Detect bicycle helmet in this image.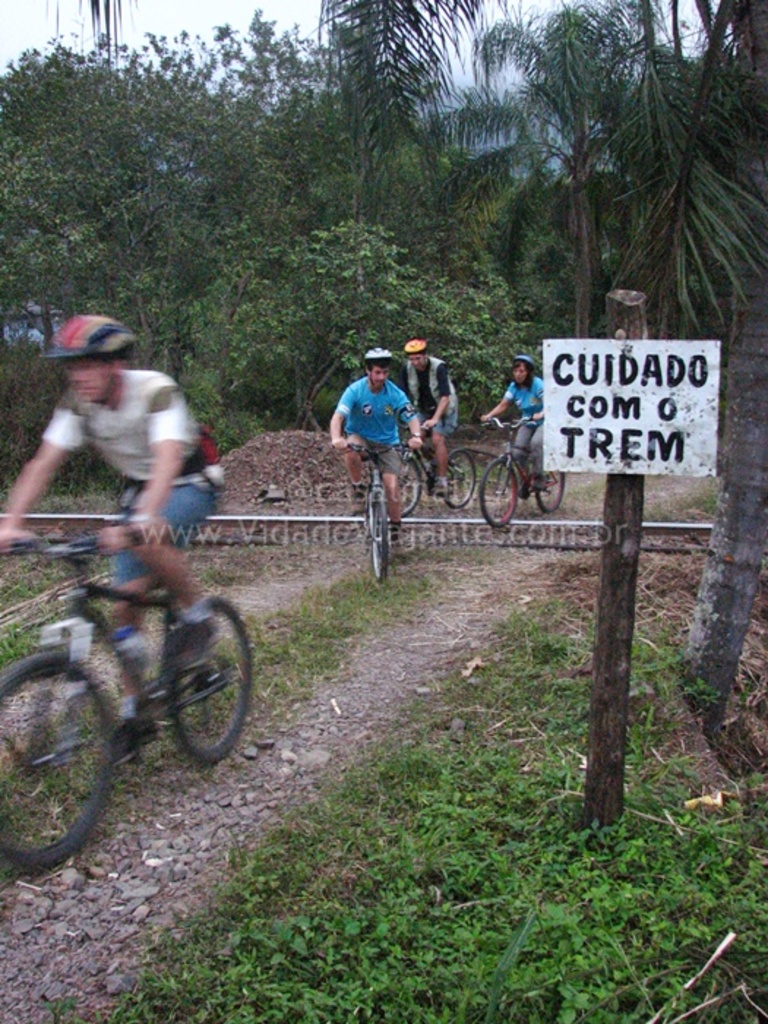
Detection: bbox=[521, 358, 527, 363].
